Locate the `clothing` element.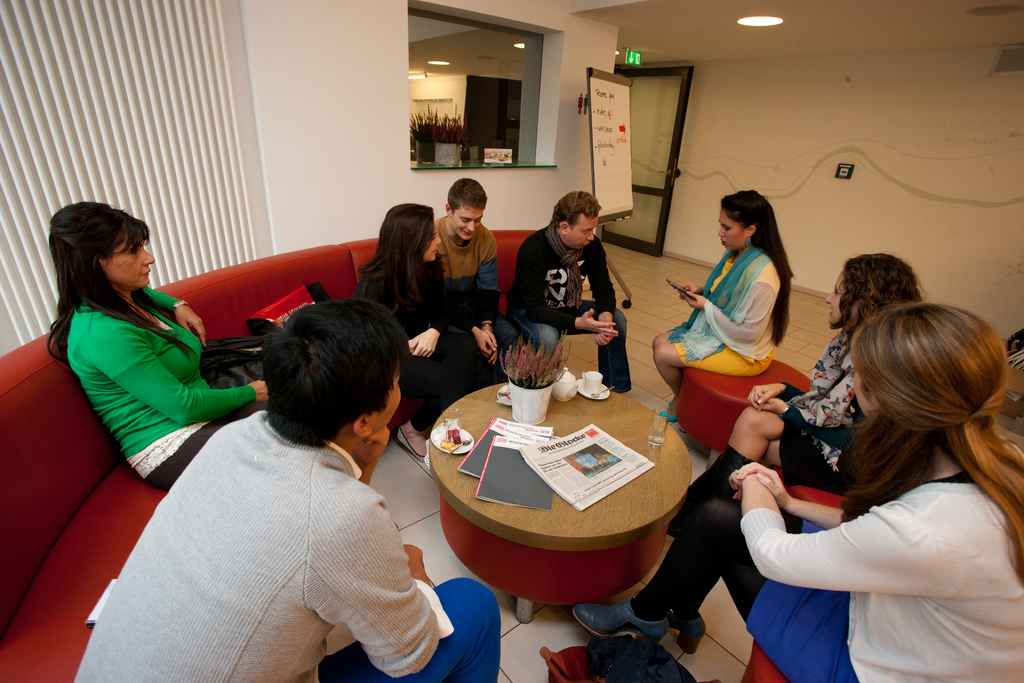
Element bbox: <region>509, 226, 627, 397</region>.
